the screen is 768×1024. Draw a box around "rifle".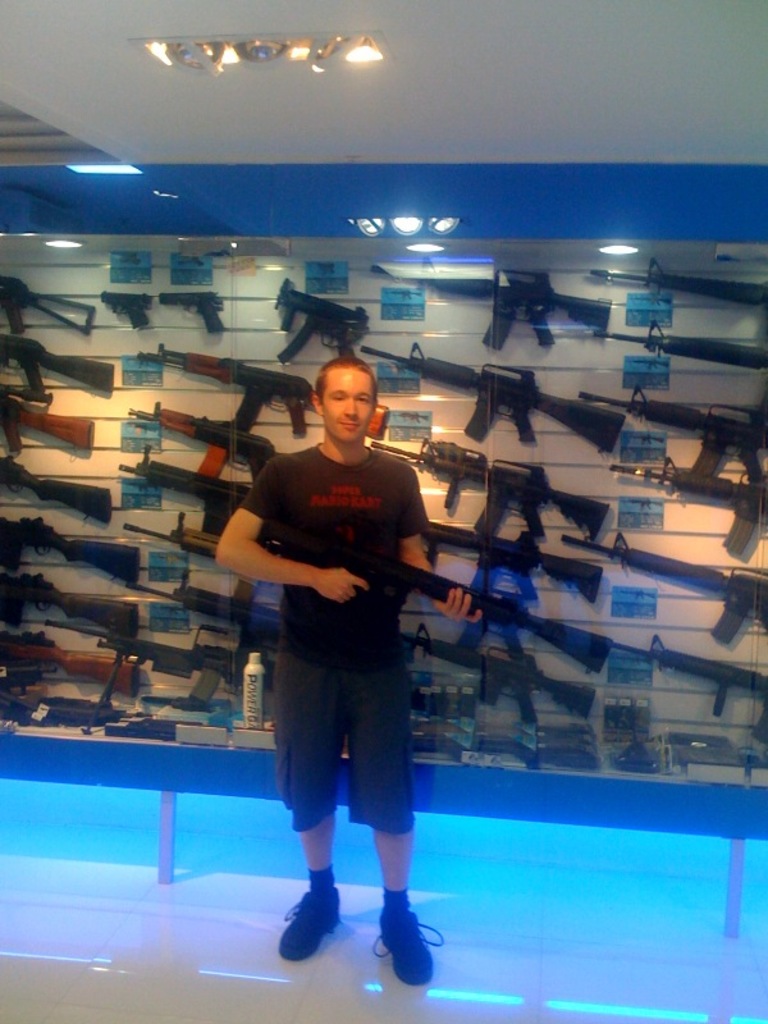
box=[114, 447, 285, 548].
